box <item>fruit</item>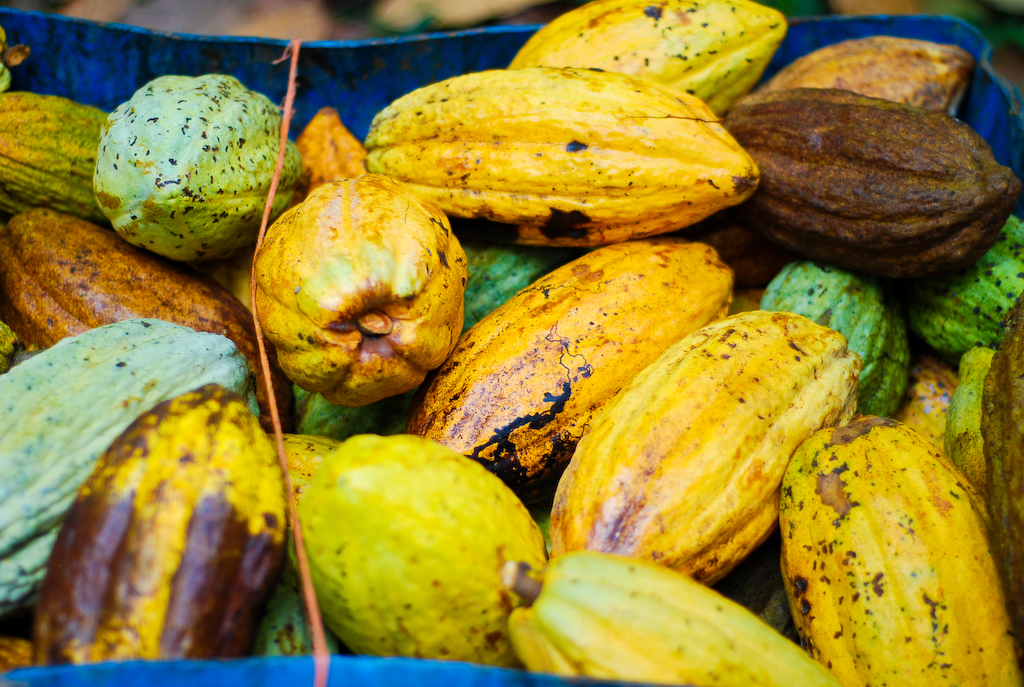
[86,61,288,253]
